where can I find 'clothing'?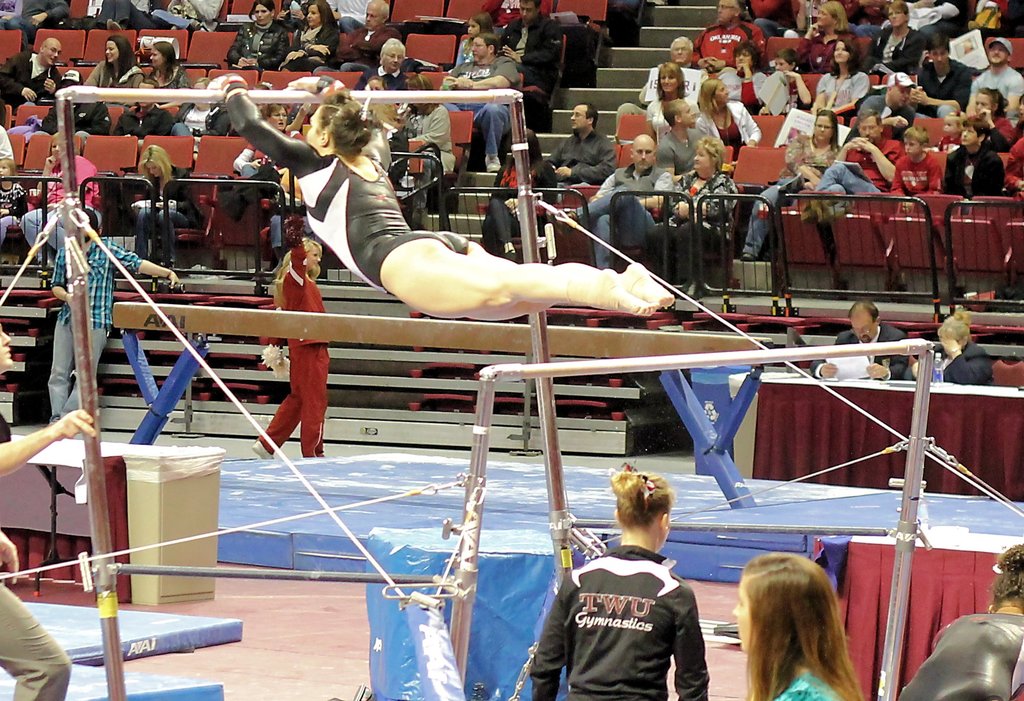
You can find it at {"x1": 943, "y1": 145, "x2": 1002, "y2": 187}.
